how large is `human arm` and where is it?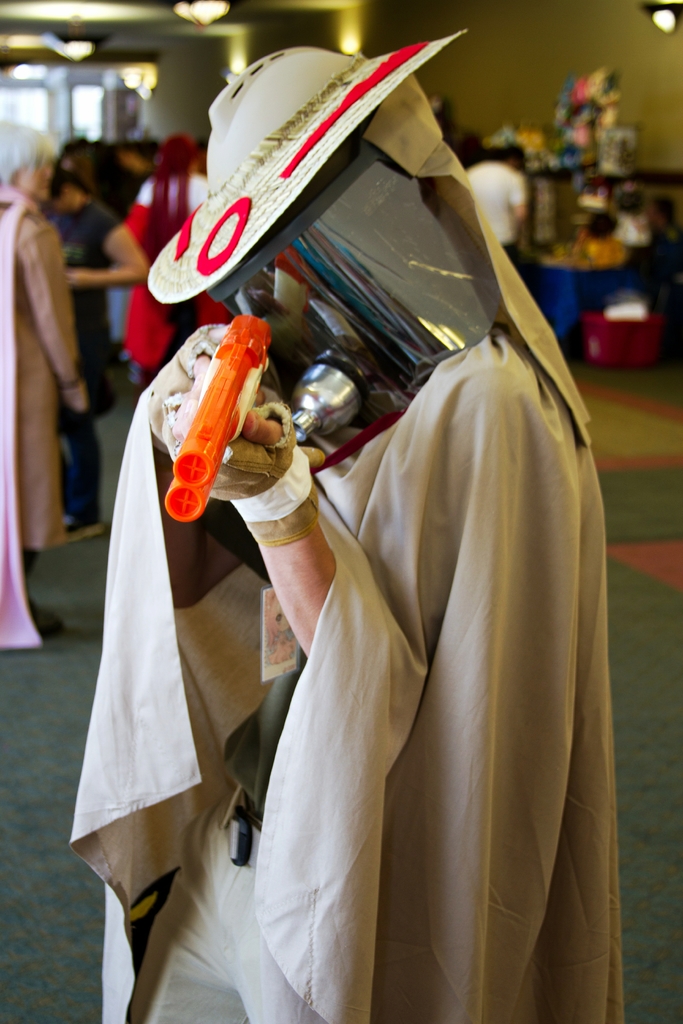
Bounding box: [197,307,469,739].
